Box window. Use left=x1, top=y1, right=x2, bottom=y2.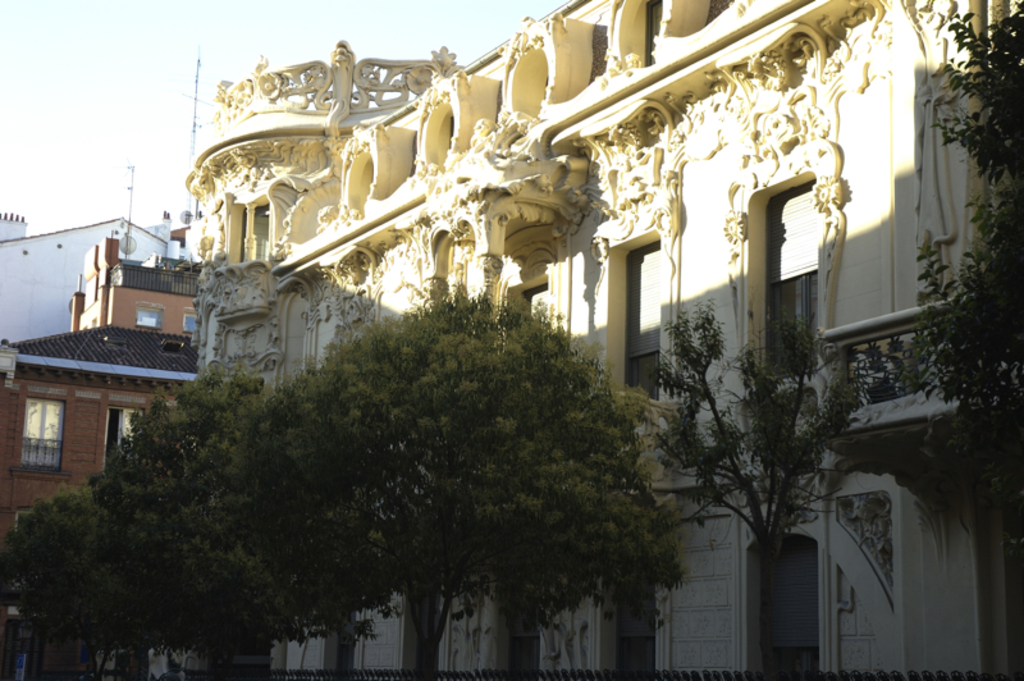
left=22, top=399, right=61, bottom=470.
